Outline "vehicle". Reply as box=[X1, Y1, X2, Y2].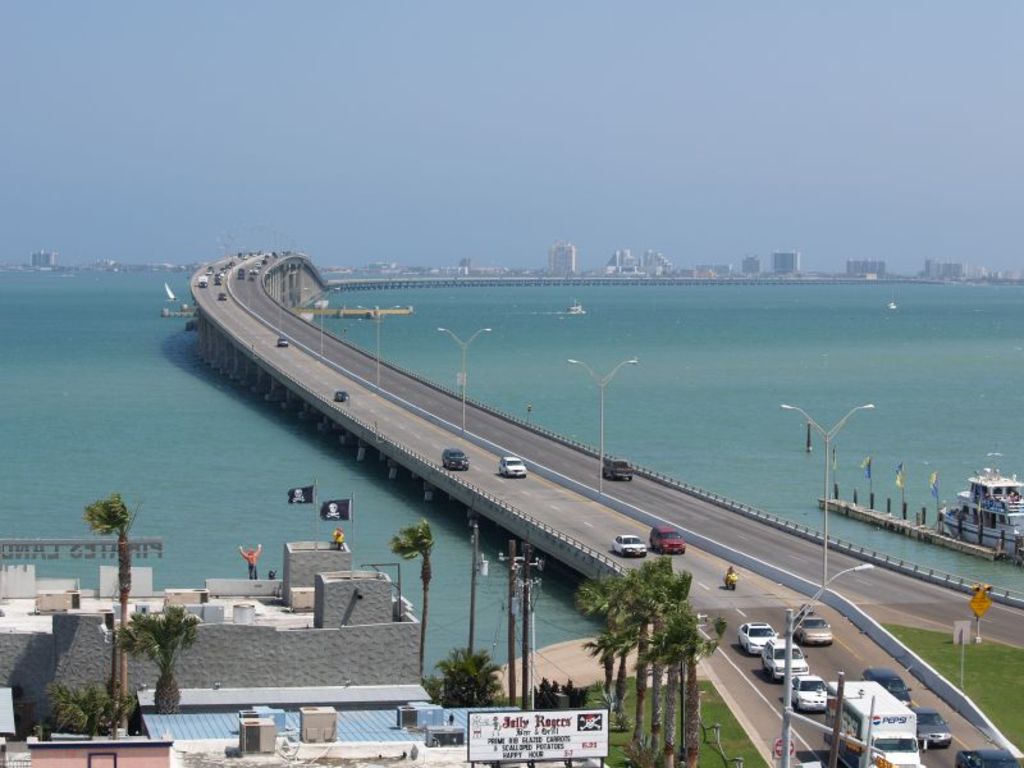
box=[607, 454, 634, 481].
